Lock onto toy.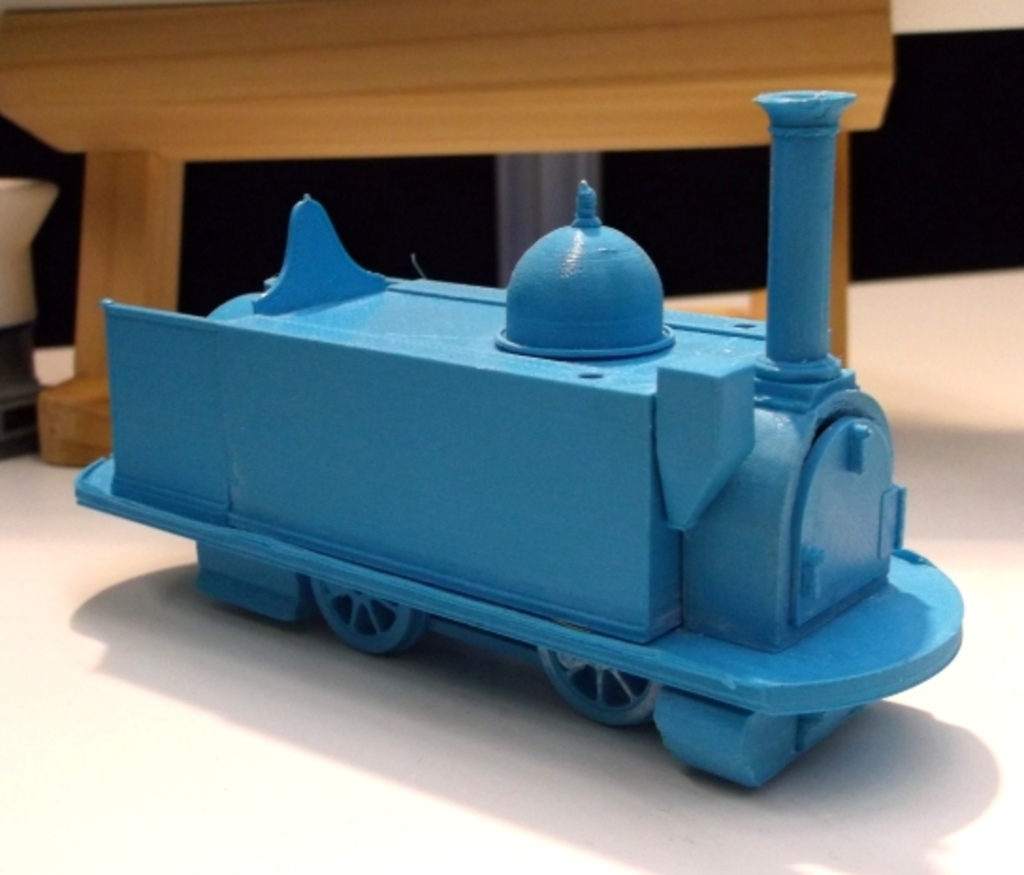
Locked: crop(68, 145, 939, 766).
